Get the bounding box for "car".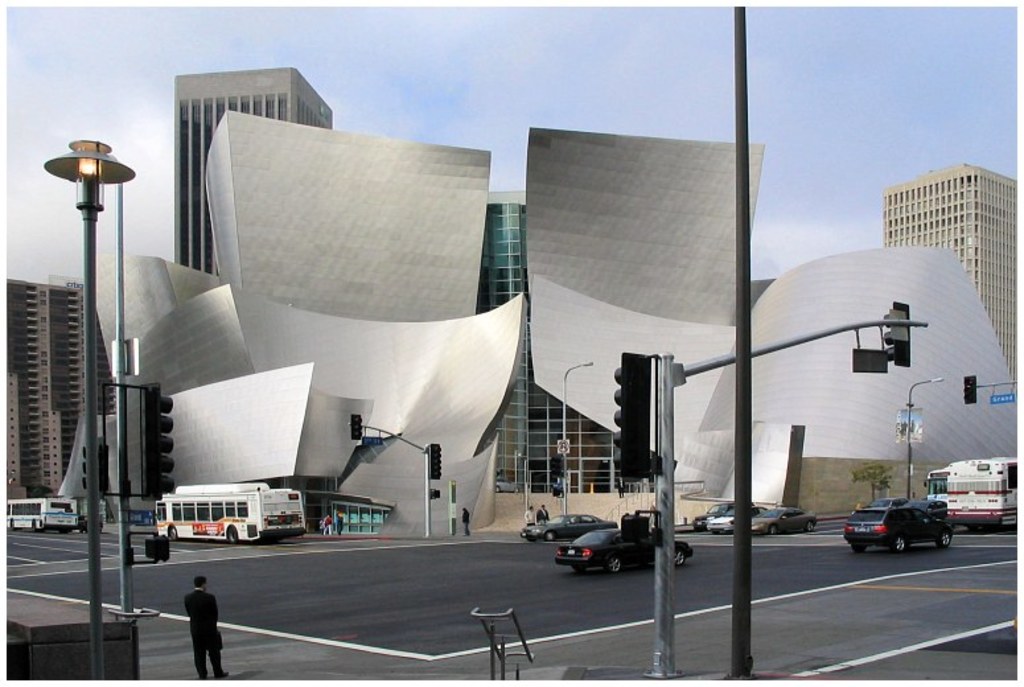
<box>754,509,821,535</box>.
